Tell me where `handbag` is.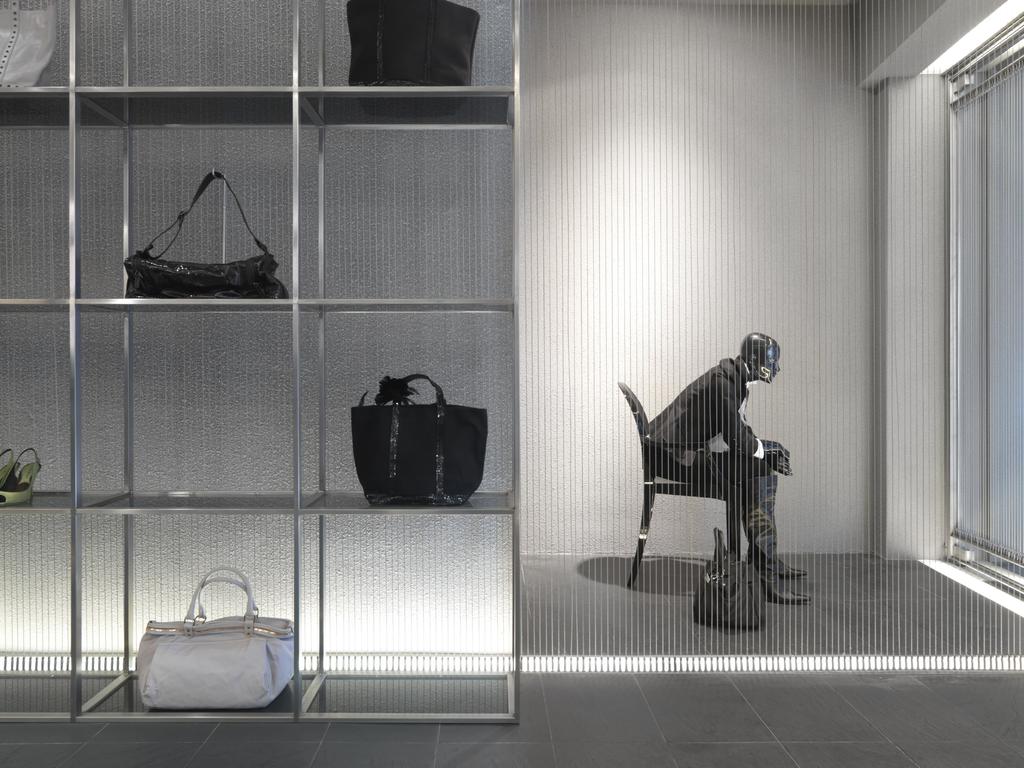
`handbag` is at region(345, 1, 479, 85).
